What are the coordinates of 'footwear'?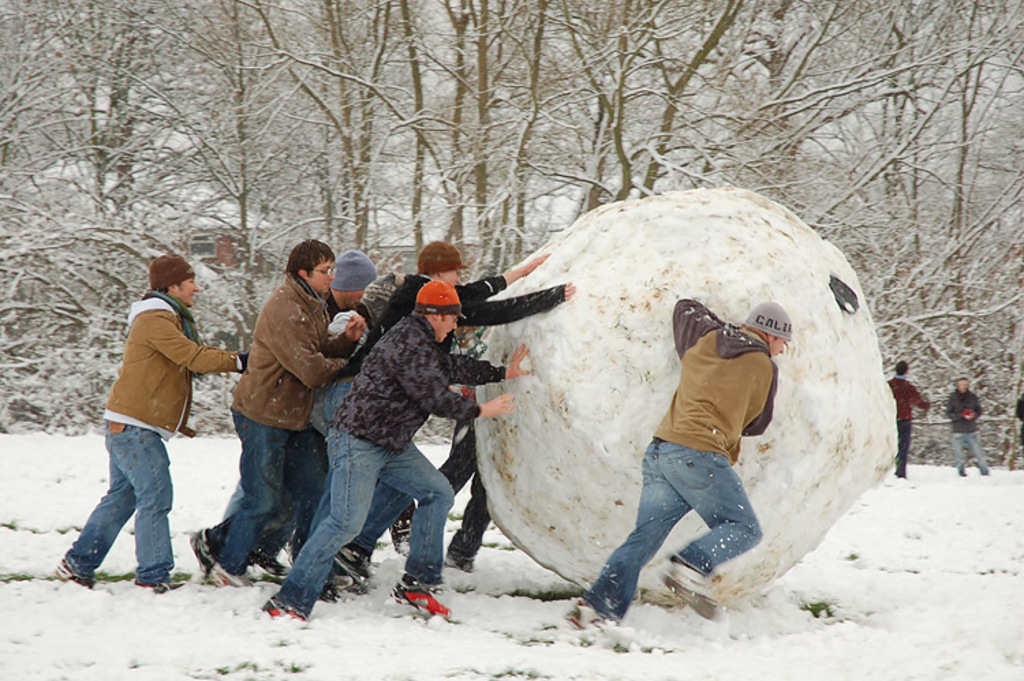
Rect(388, 519, 412, 557).
